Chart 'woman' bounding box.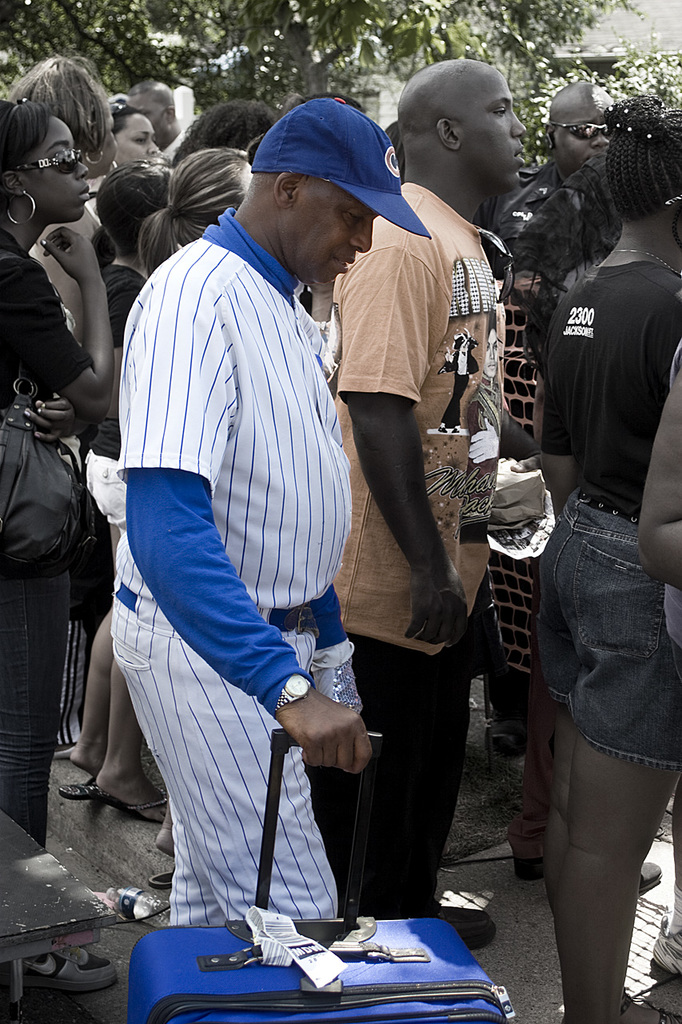
Charted: left=13, top=58, right=117, bottom=345.
